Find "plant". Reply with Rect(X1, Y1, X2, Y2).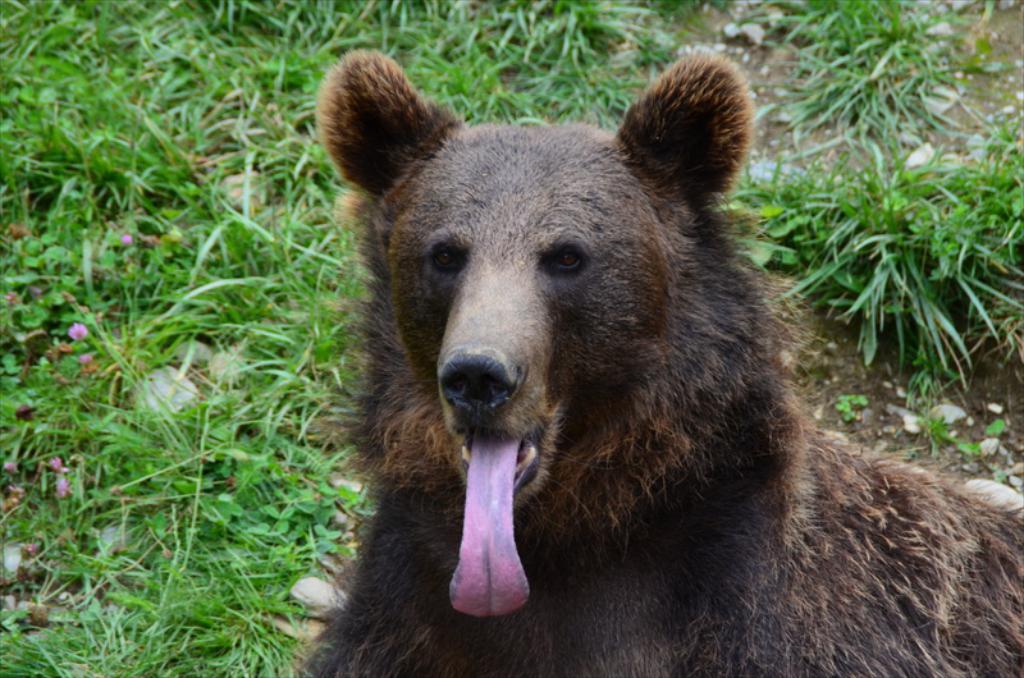
Rect(835, 398, 861, 422).
